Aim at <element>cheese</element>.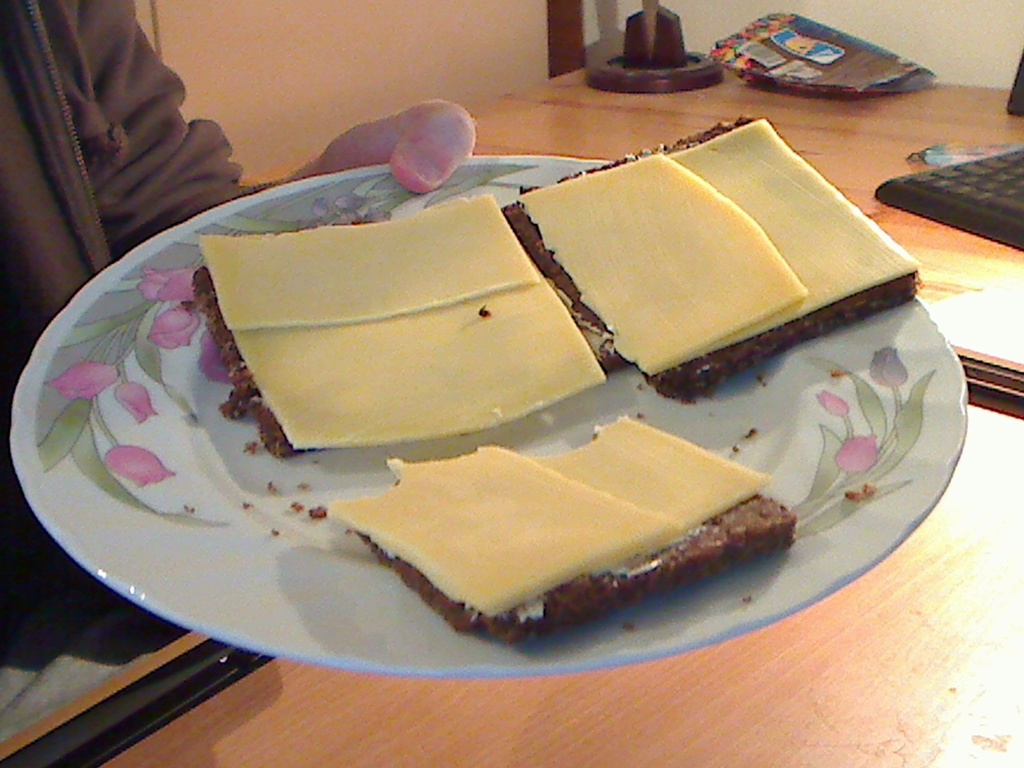
Aimed at 323 437 678 616.
